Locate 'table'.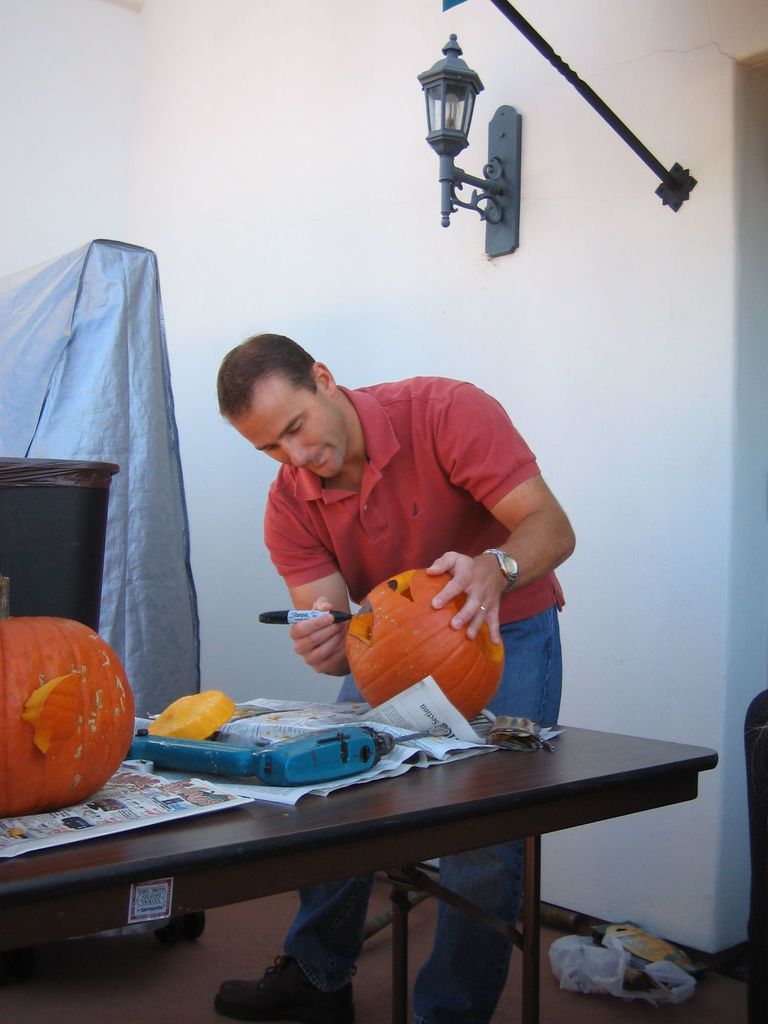
Bounding box: 0/711/717/1023.
